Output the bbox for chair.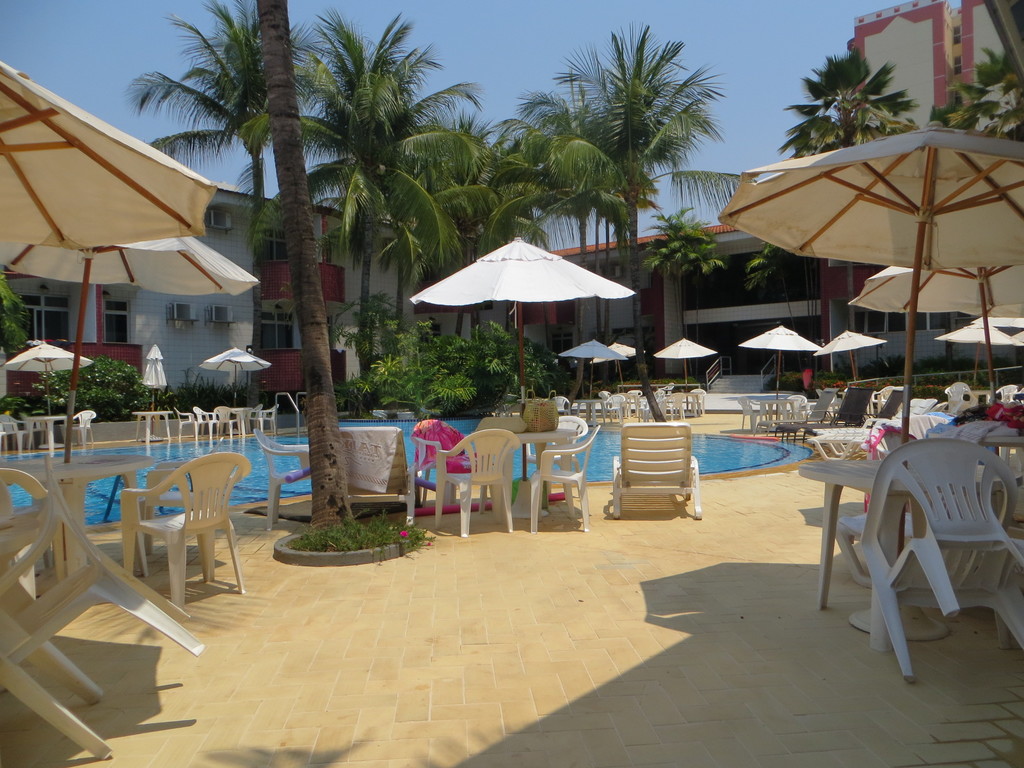
0:412:31:447.
